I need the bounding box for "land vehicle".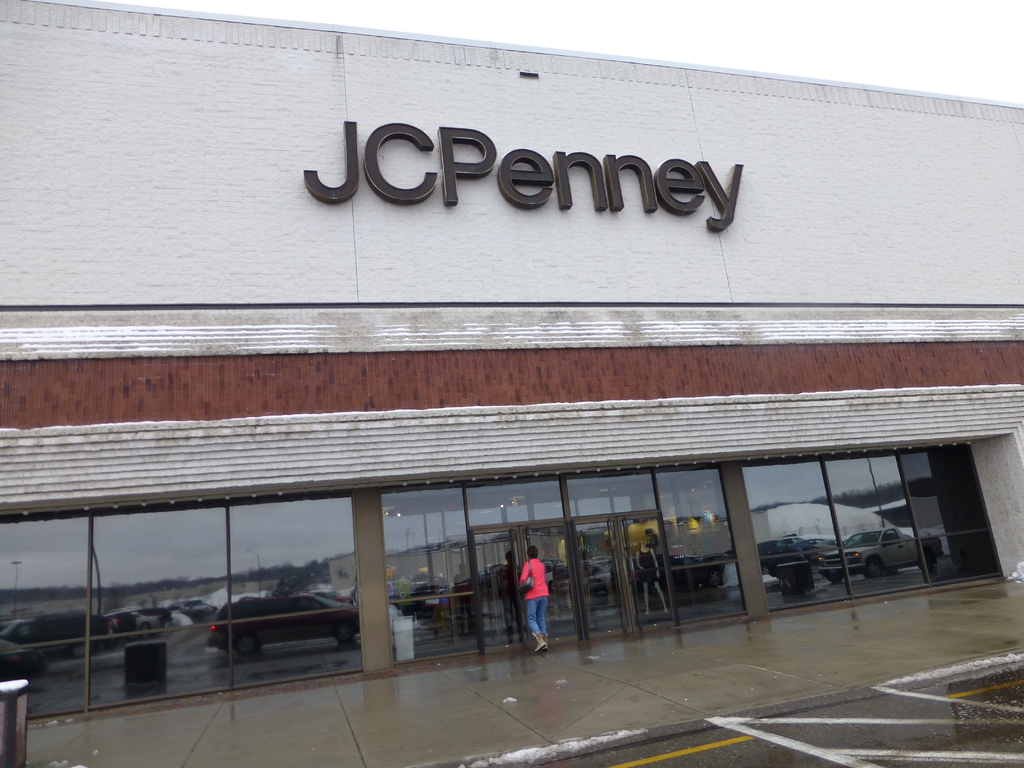
Here it is: bbox=[198, 572, 384, 681].
